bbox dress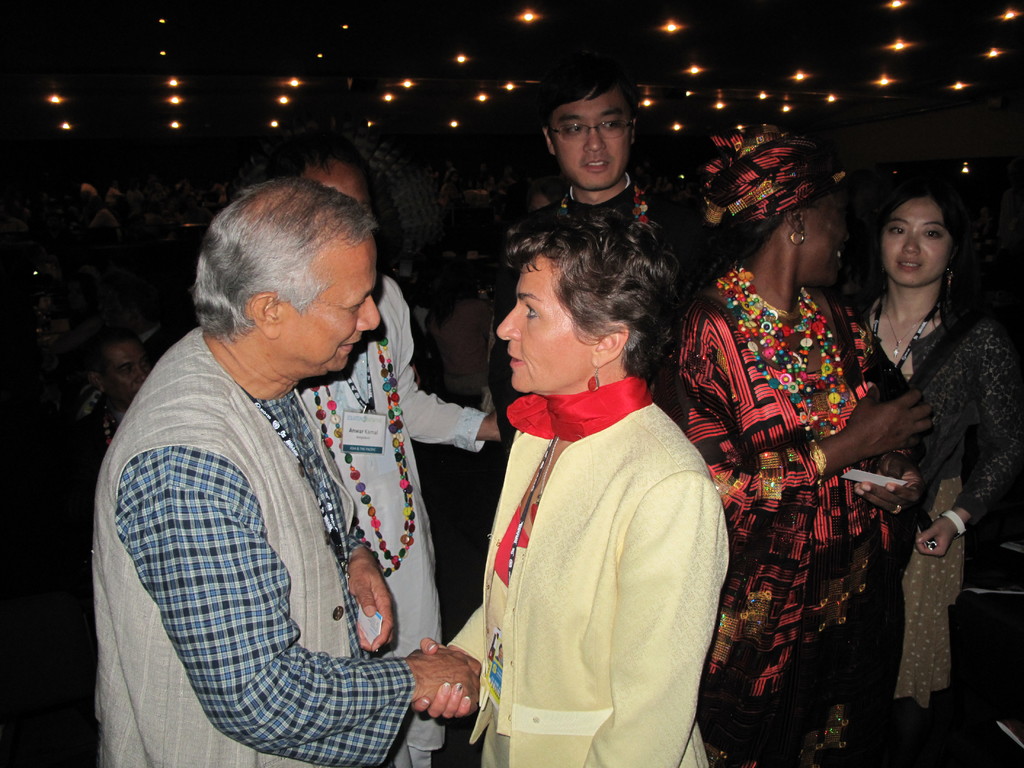
Rect(663, 291, 900, 767)
